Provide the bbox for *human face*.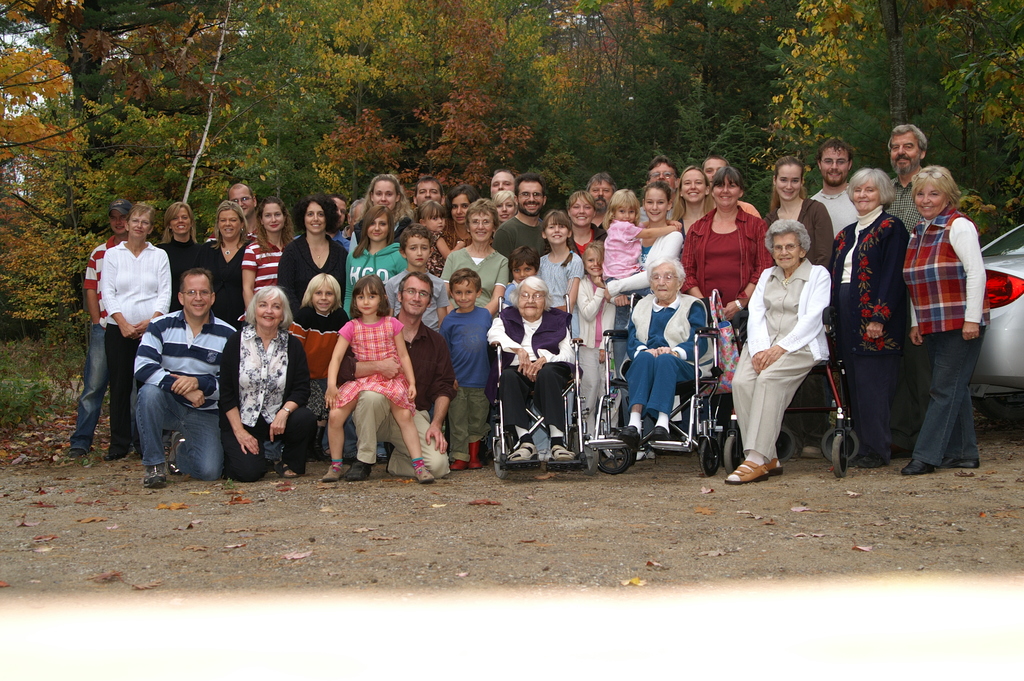
(x1=513, y1=263, x2=536, y2=281).
